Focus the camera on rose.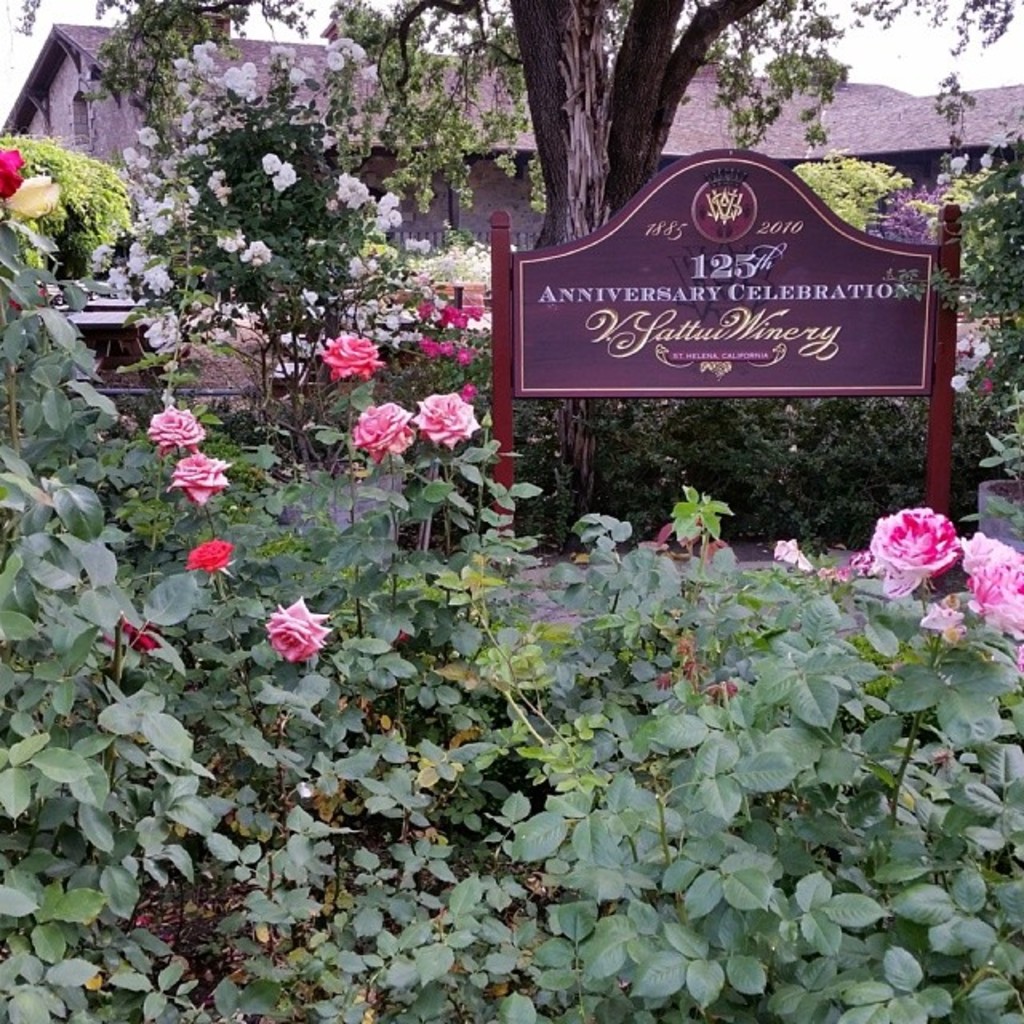
Focus region: bbox=[869, 510, 962, 595].
